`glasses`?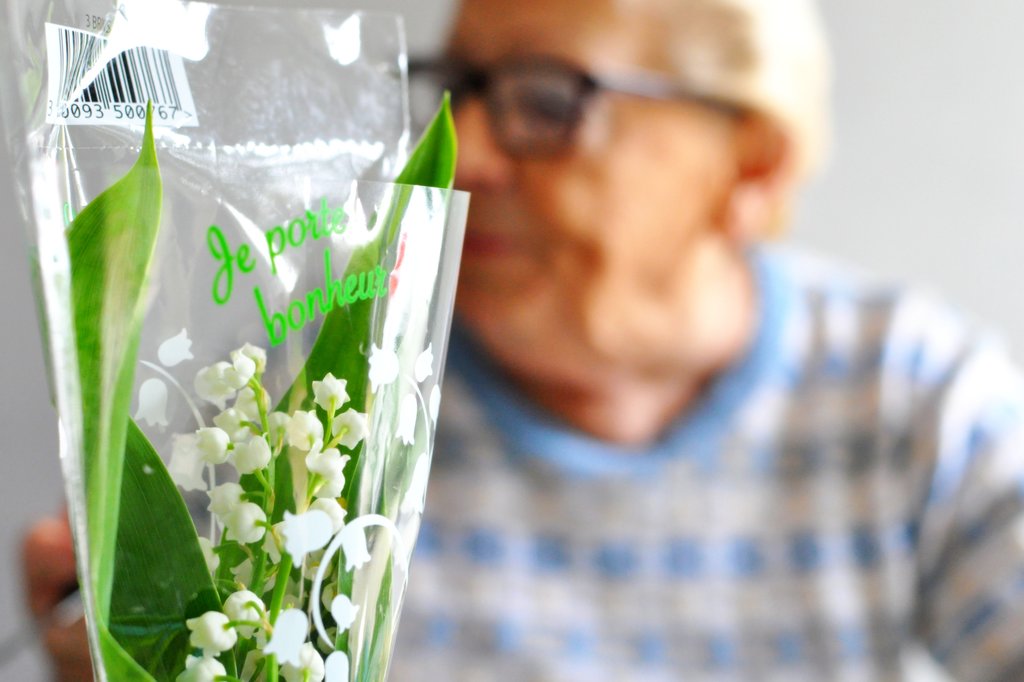
(left=419, top=42, right=774, bottom=138)
